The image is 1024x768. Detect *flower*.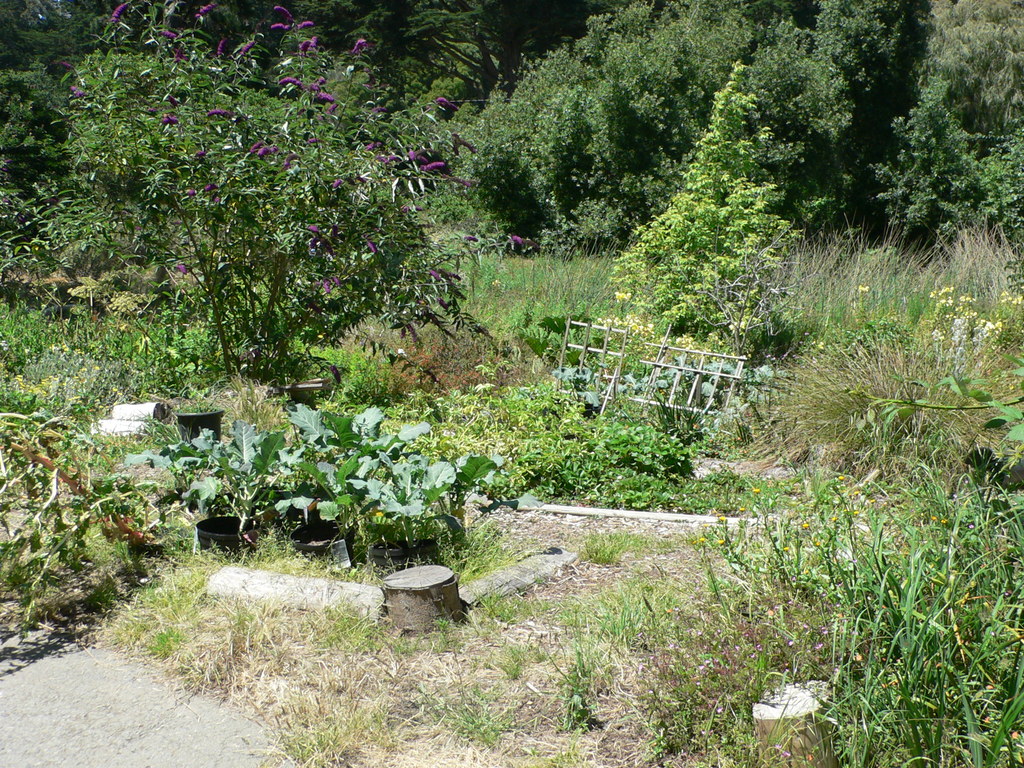
Detection: <box>308,225,327,241</box>.
